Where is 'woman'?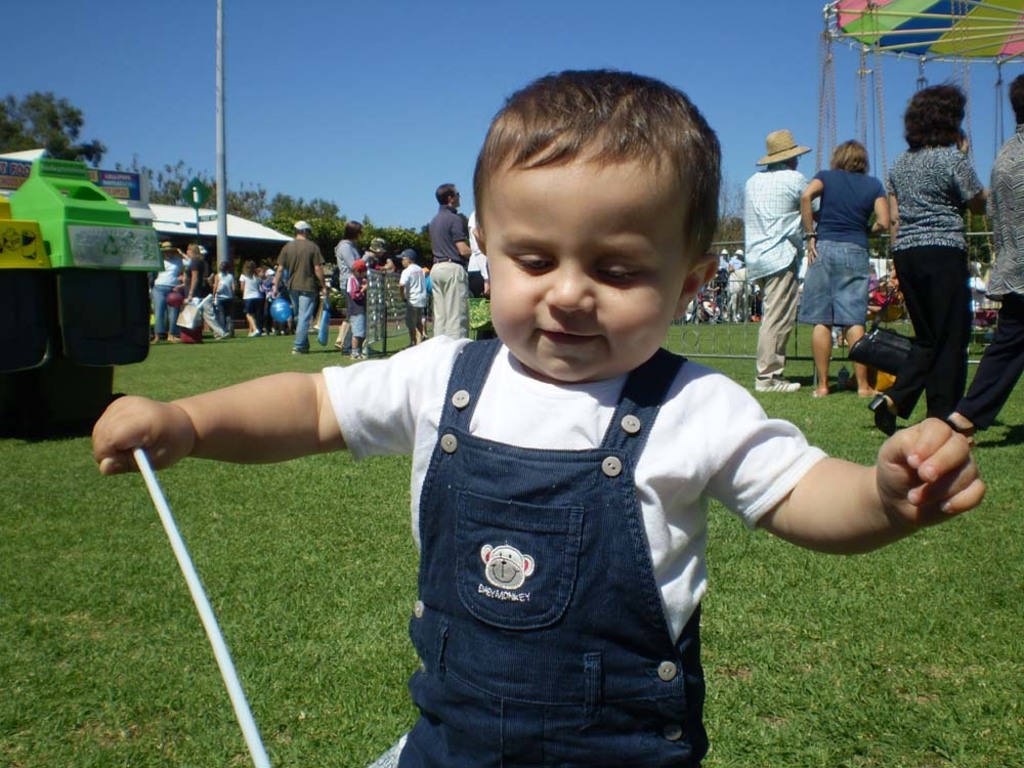
[879,101,1002,469].
